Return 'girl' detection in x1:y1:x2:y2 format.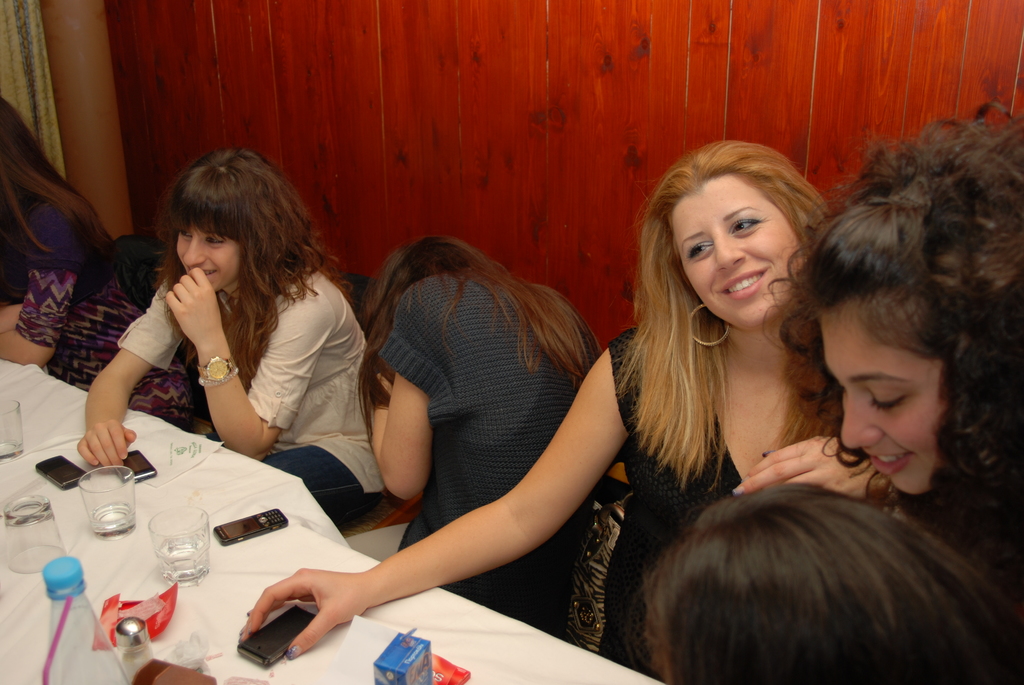
2:95:188:432.
